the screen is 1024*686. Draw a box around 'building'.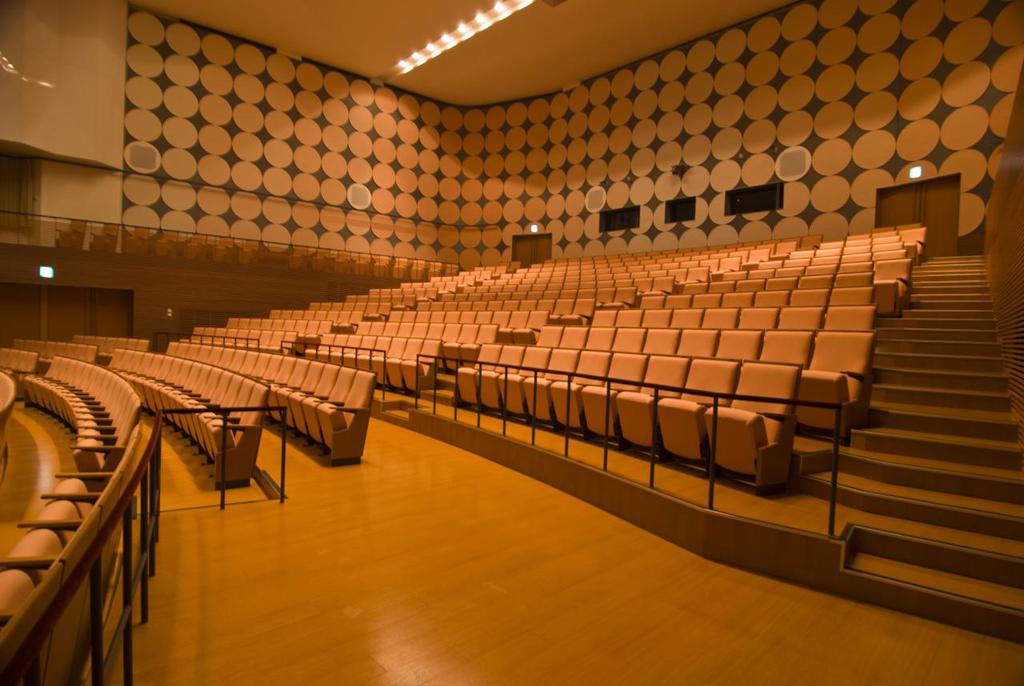
(0, 0, 1023, 685).
